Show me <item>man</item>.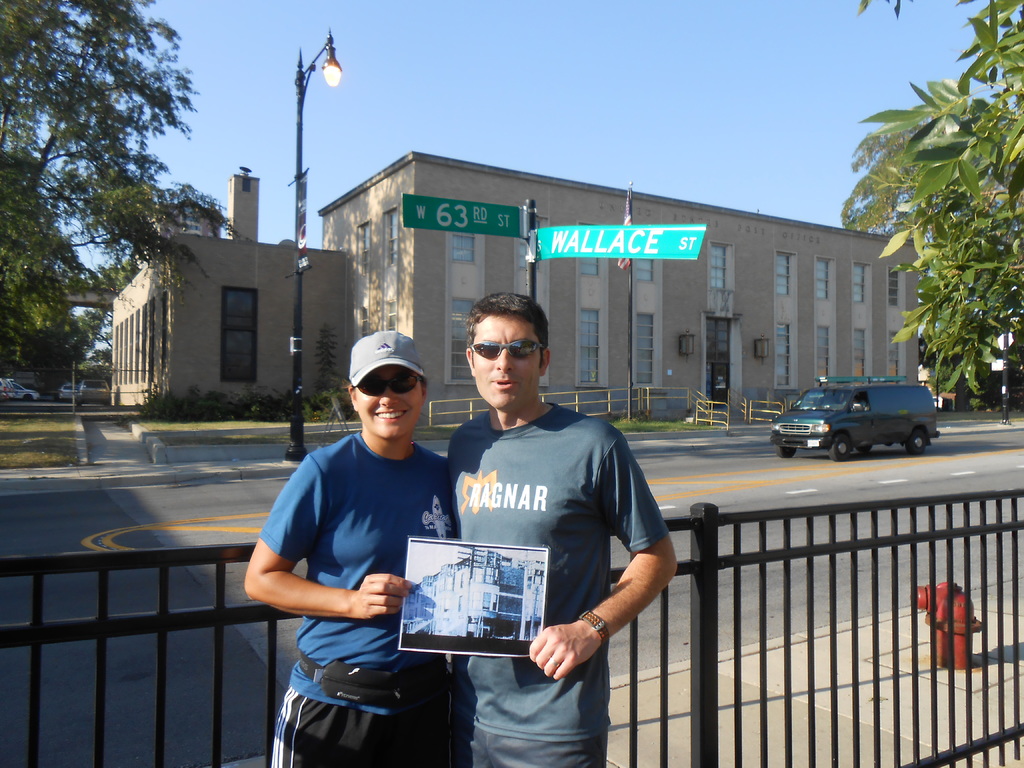
<item>man</item> is here: BBox(448, 297, 676, 767).
